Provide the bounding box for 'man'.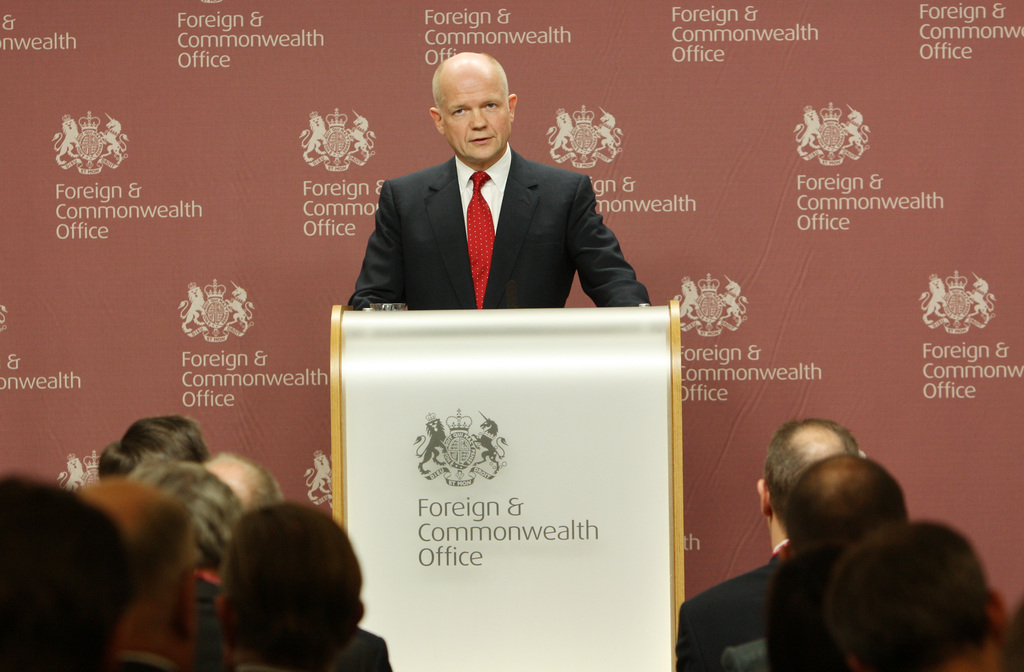
pyautogui.locateOnScreen(676, 413, 860, 671).
